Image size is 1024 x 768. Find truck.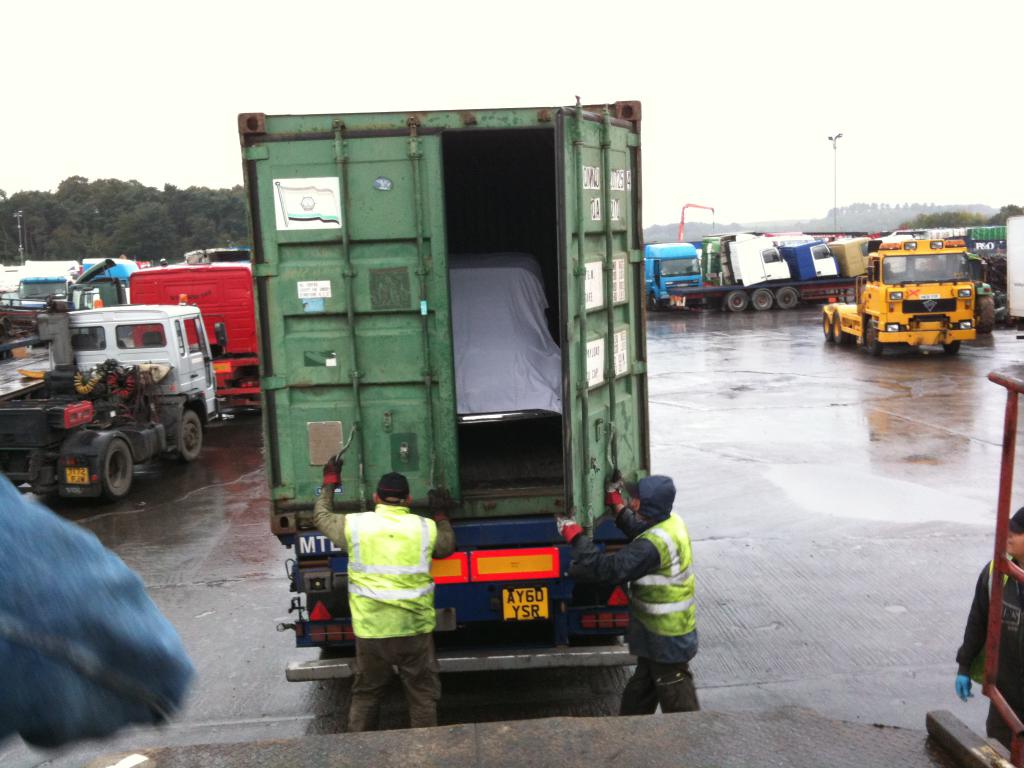
detection(662, 234, 809, 315).
